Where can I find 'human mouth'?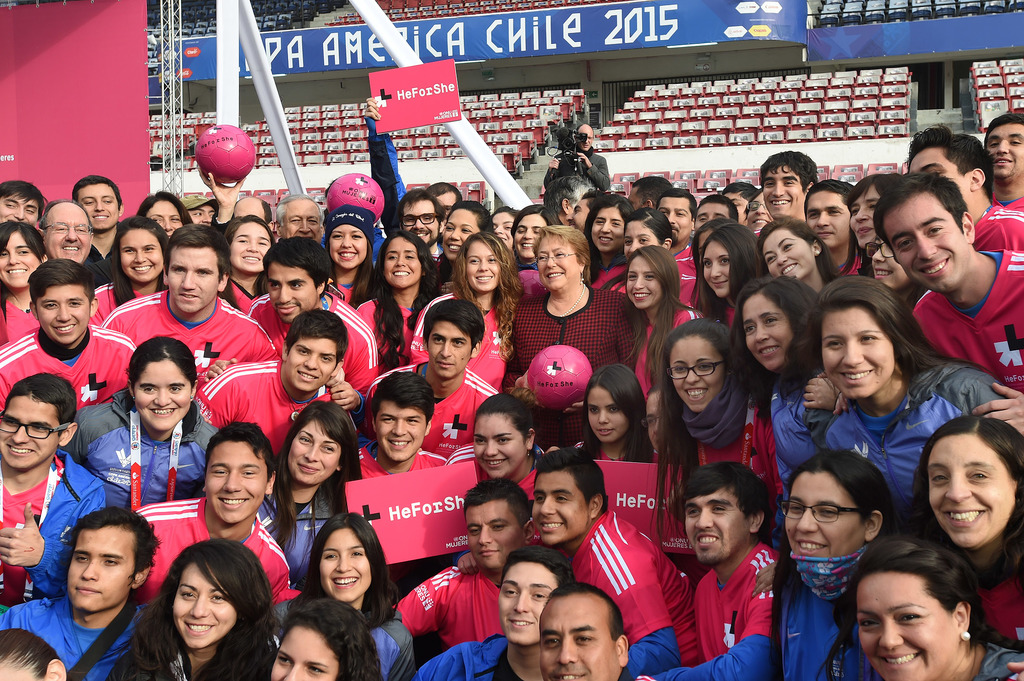
You can find it at 60/242/80/253.
